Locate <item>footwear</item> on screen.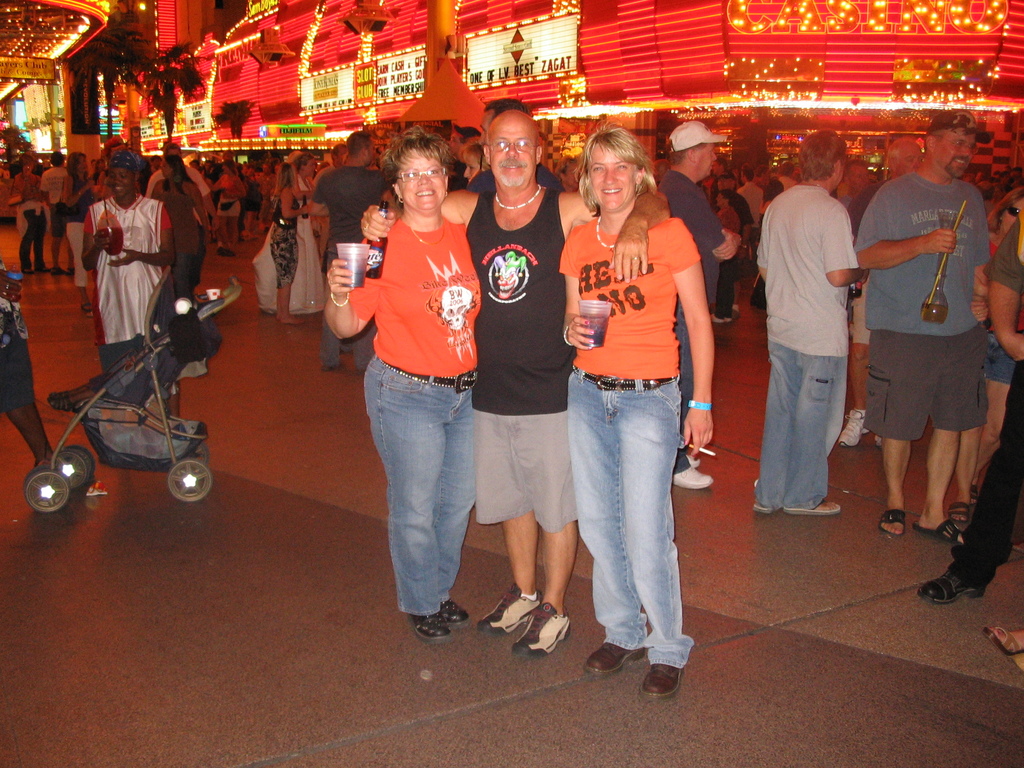
On screen at locate(35, 267, 47, 271).
